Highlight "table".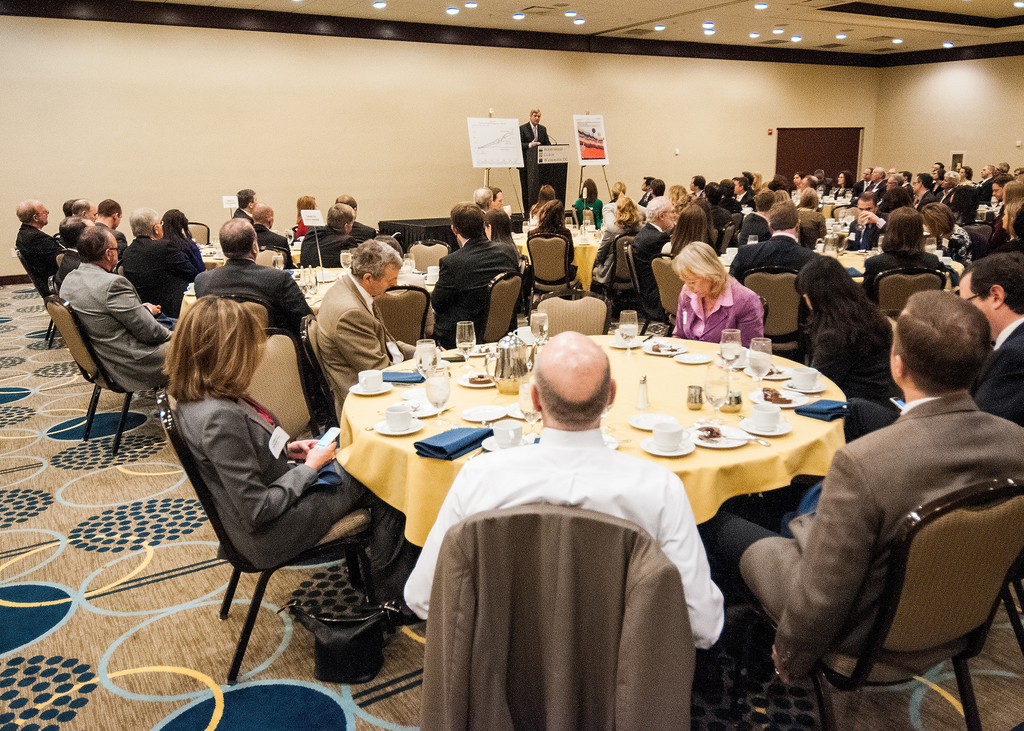
Highlighted region: bbox=(513, 215, 614, 296).
